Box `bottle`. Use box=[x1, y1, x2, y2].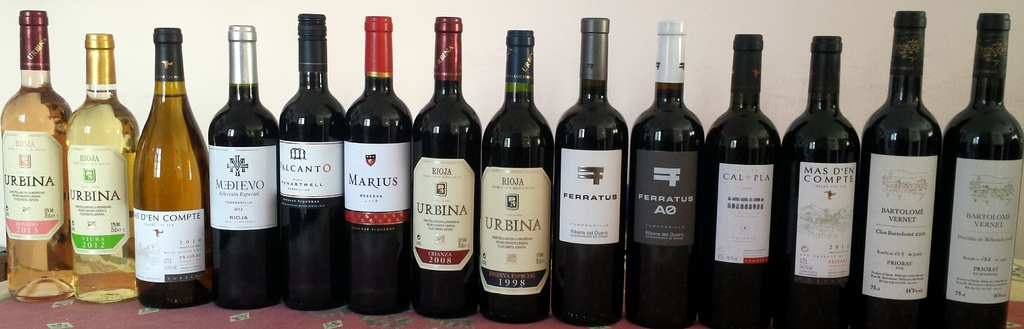
box=[0, 3, 72, 303].
